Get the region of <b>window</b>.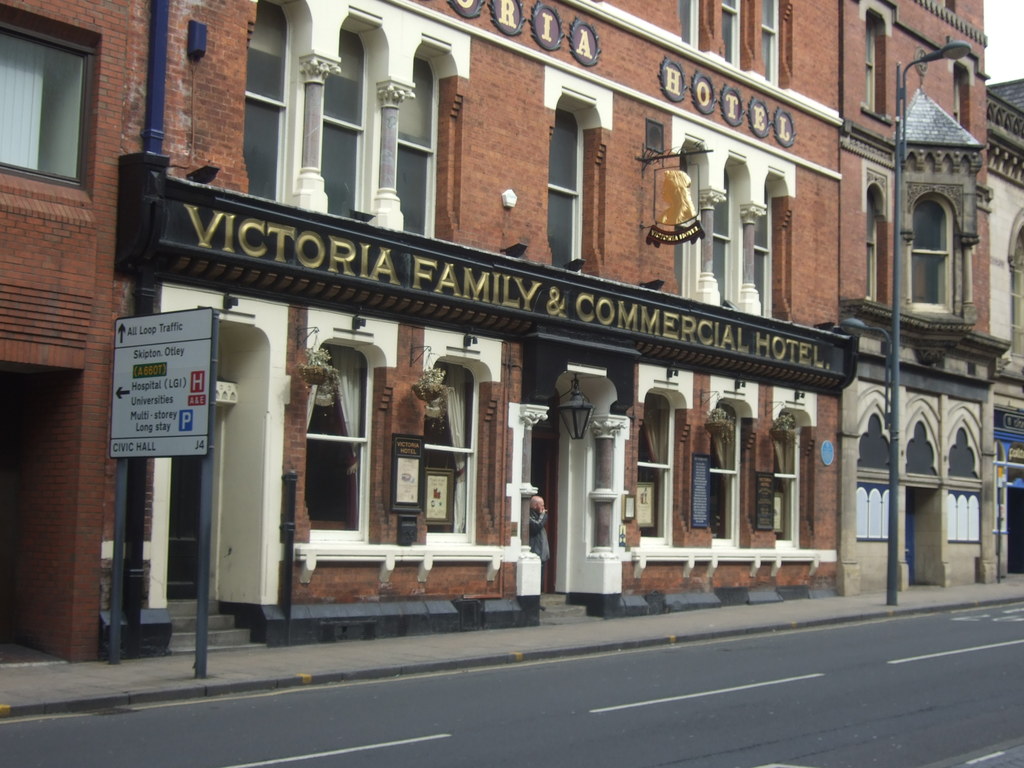
708,399,746,547.
